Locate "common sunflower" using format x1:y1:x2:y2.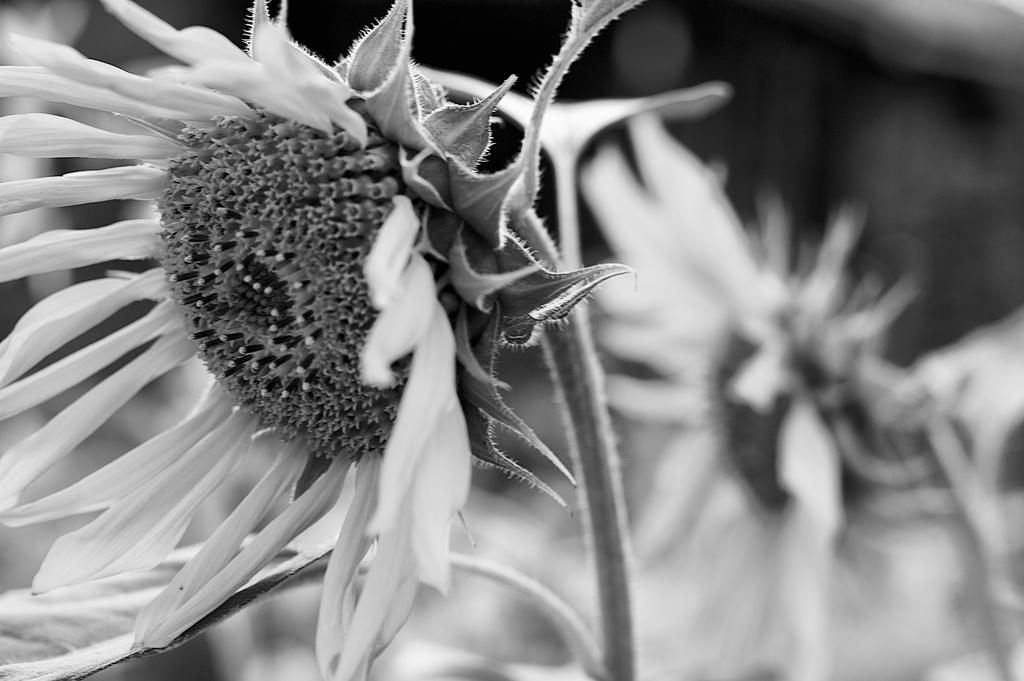
0:0:637:680.
